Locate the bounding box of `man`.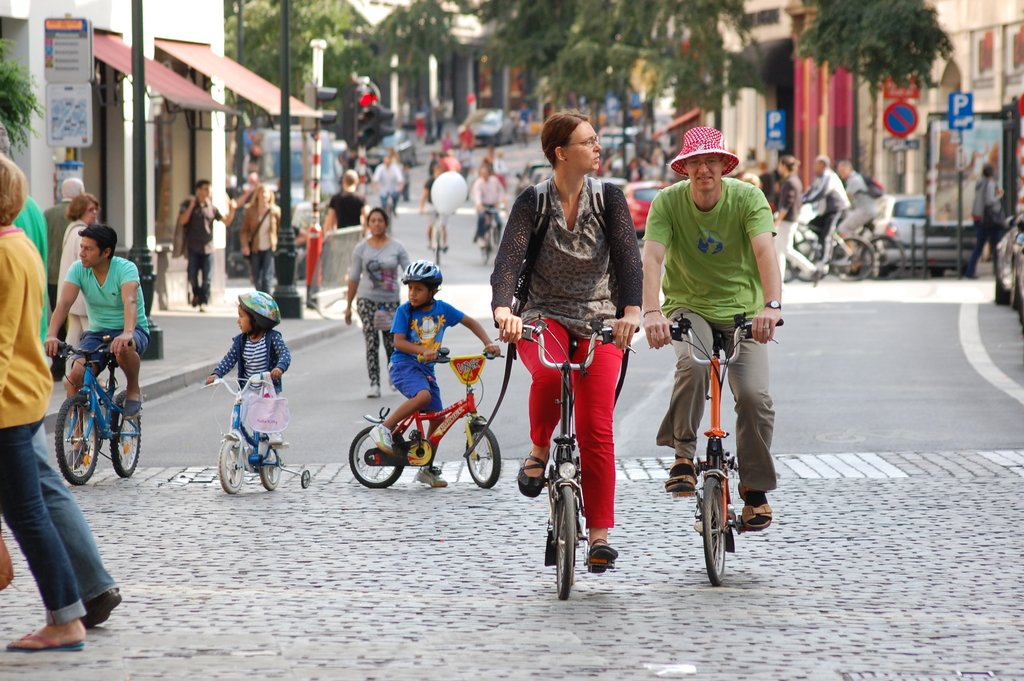
Bounding box: (42, 222, 151, 468).
